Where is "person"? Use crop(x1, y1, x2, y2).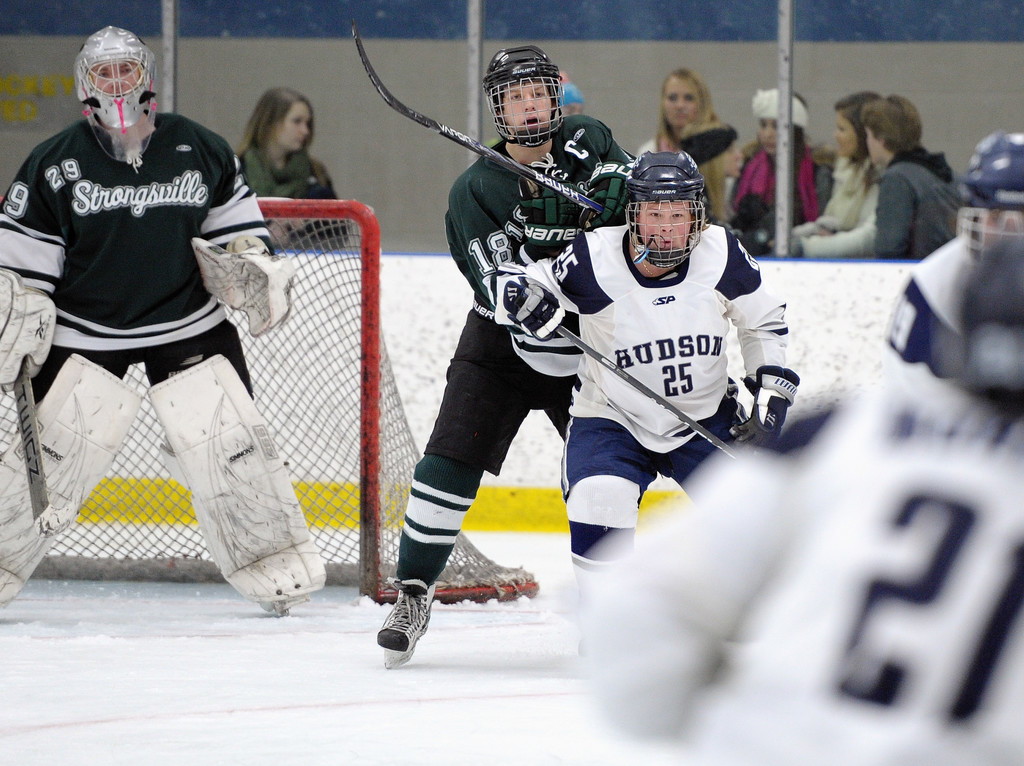
crop(881, 125, 1023, 385).
